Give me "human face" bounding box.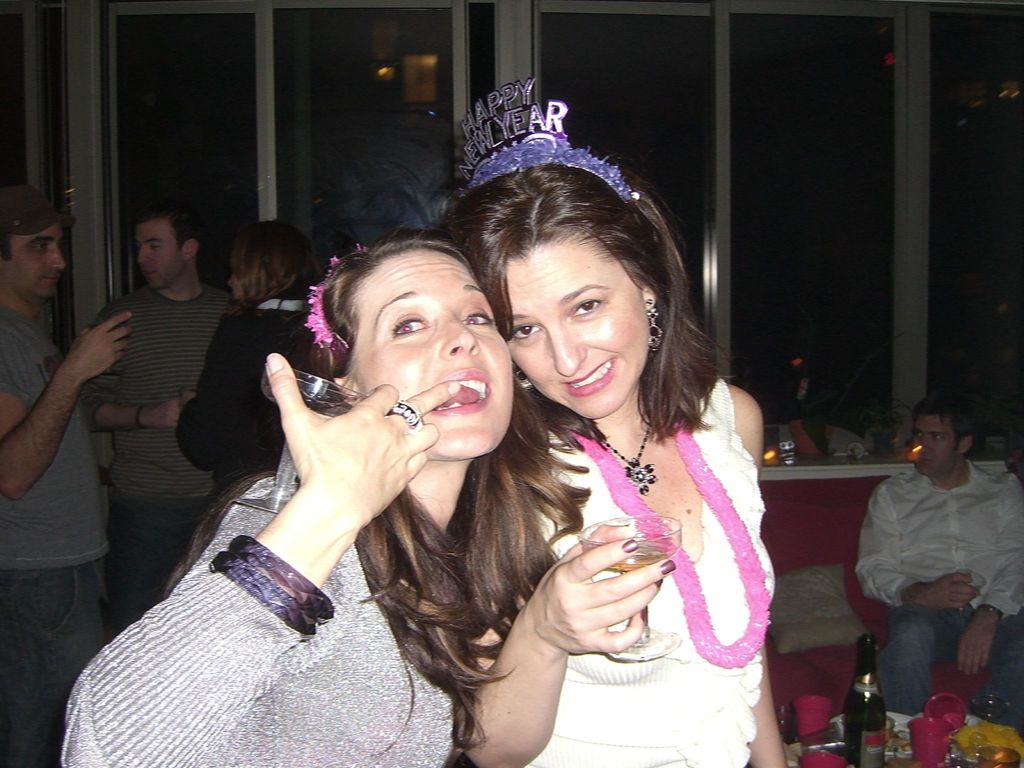
138,223,188,287.
